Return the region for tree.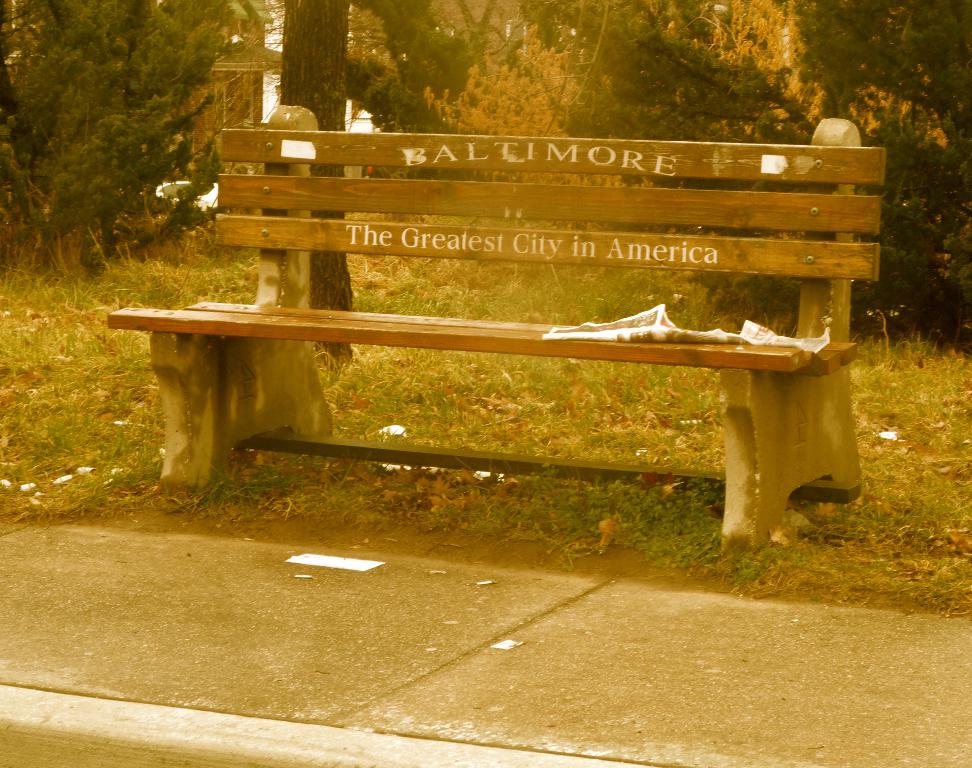
x1=258 y1=2 x2=355 y2=375.
